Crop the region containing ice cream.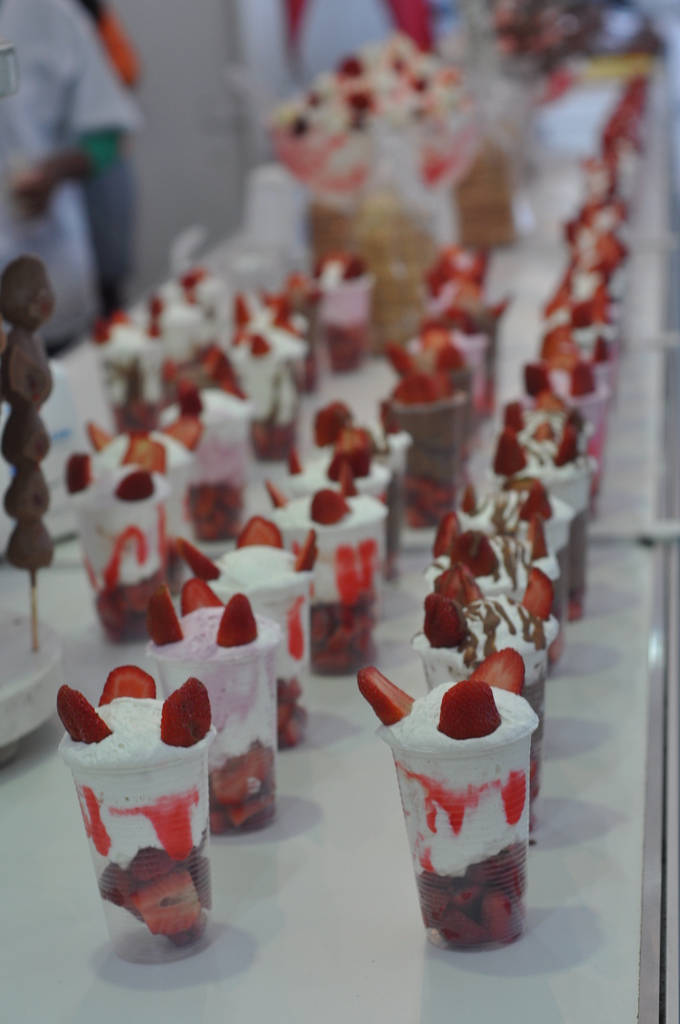
Crop region: 382/348/471/495.
